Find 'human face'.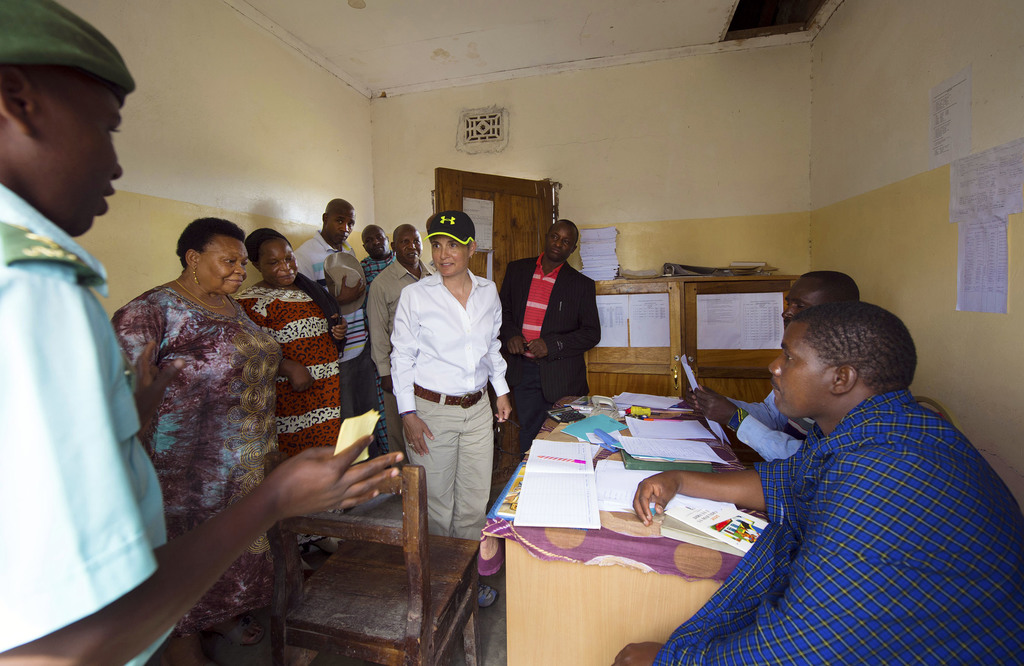
box=[394, 229, 424, 264].
